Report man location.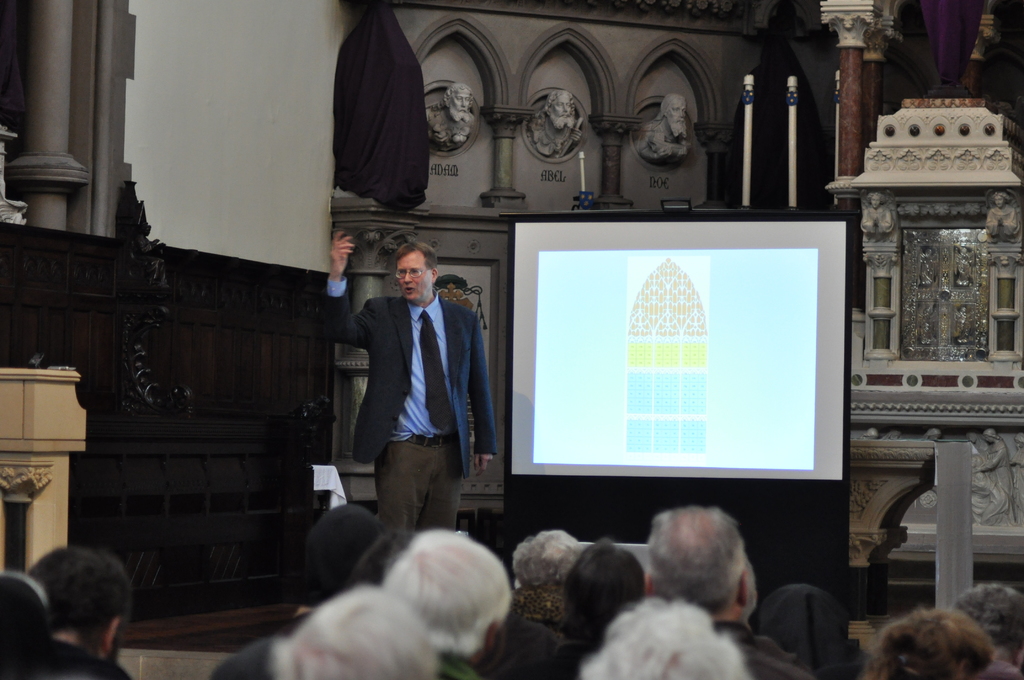
Report: 553,538,646,679.
